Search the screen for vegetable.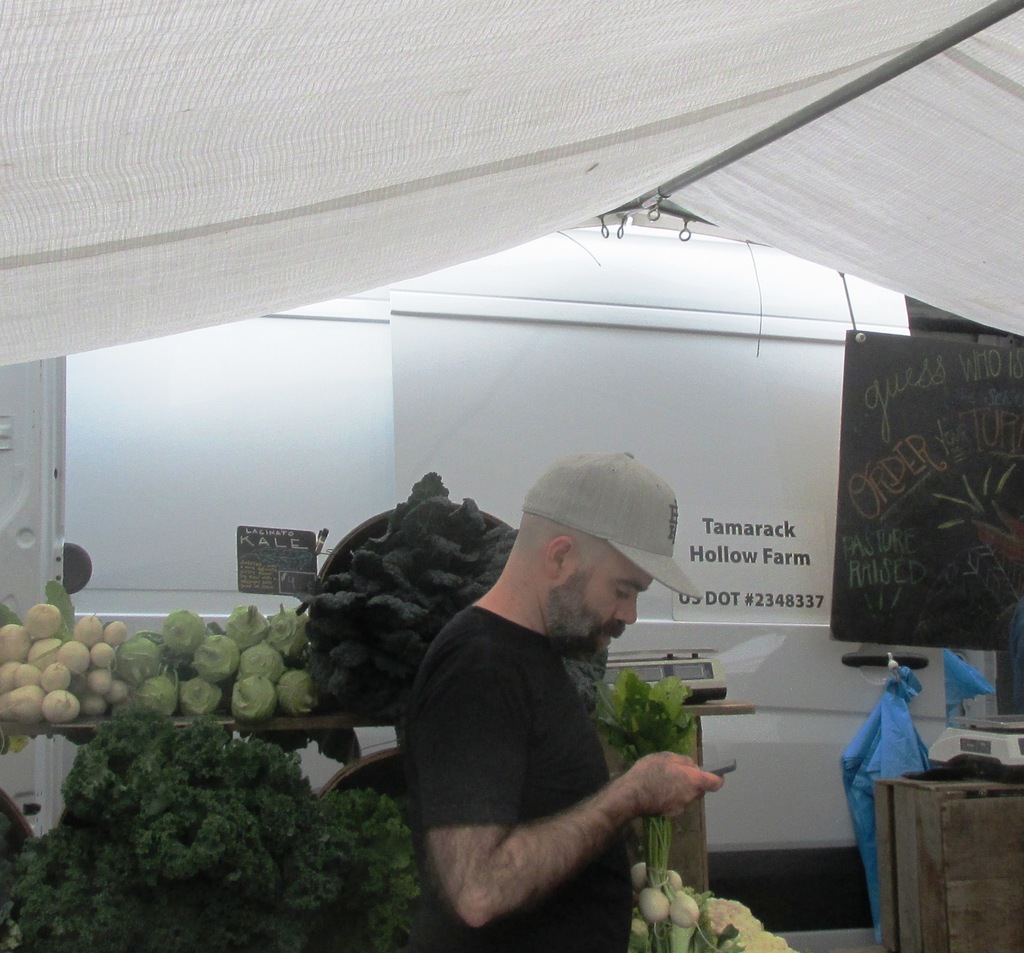
Found at x1=109 y1=681 x2=130 y2=700.
